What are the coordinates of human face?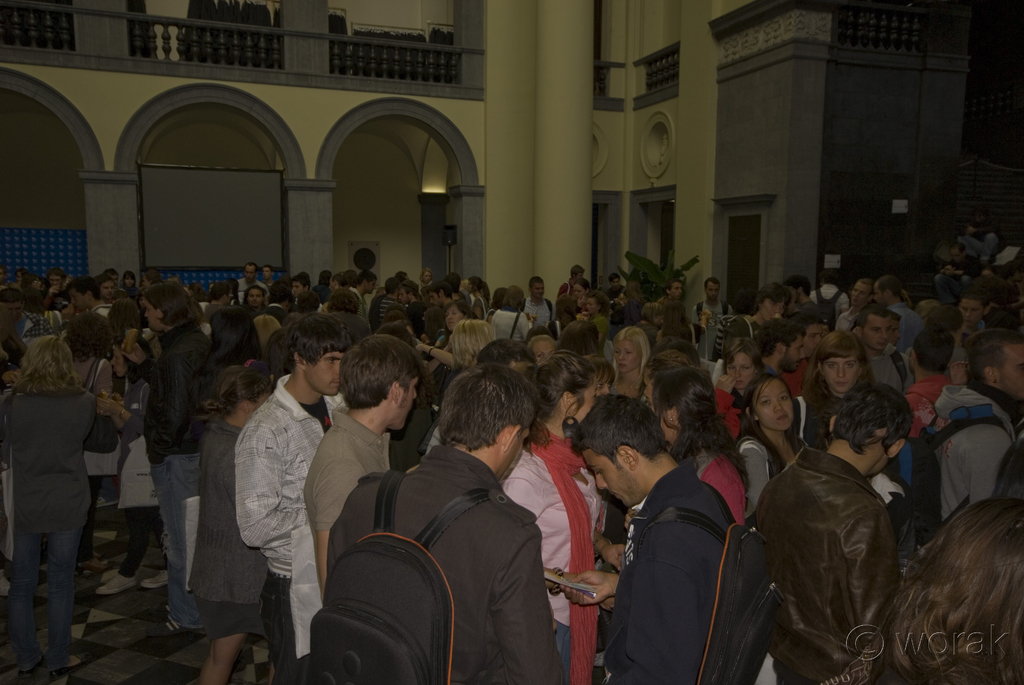
select_region(365, 279, 376, 296).
